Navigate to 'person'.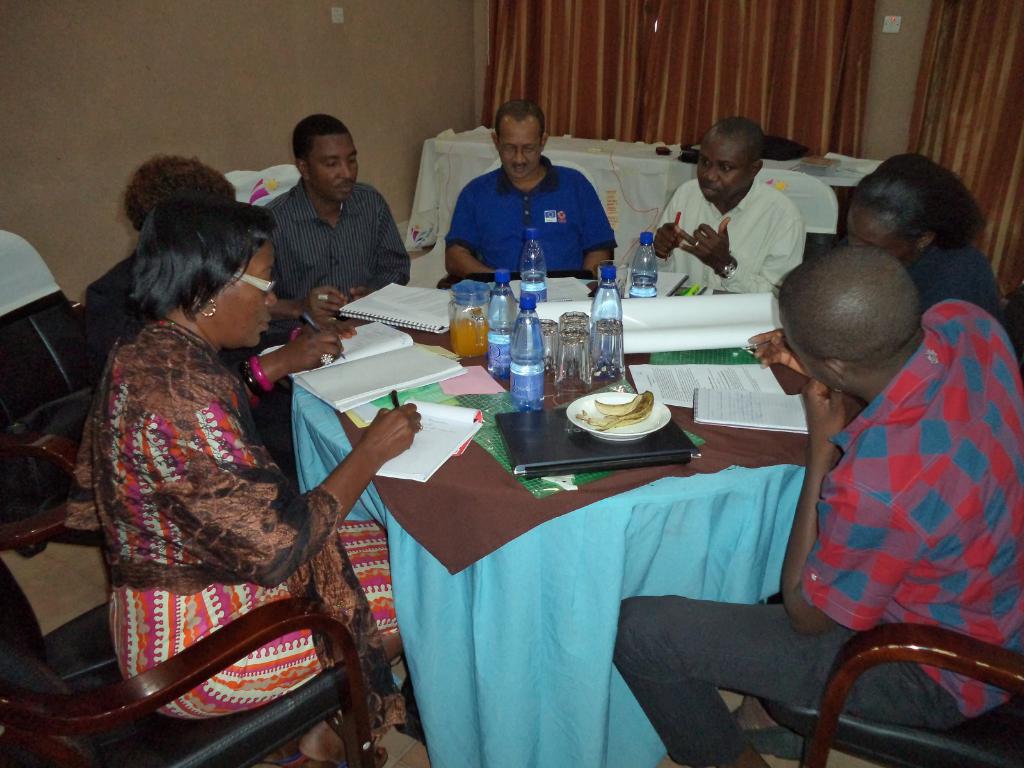
Navigation target: select_region(648, 115, 806, 294).
